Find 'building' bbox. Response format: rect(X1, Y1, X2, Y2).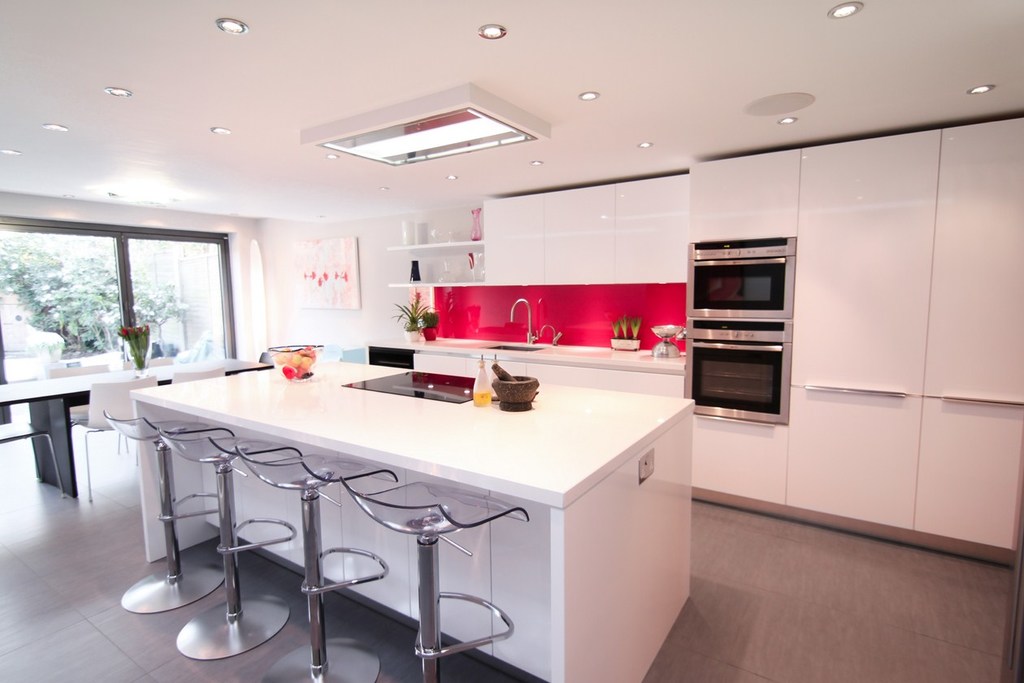
rect(0, 0, 1023, 682).
